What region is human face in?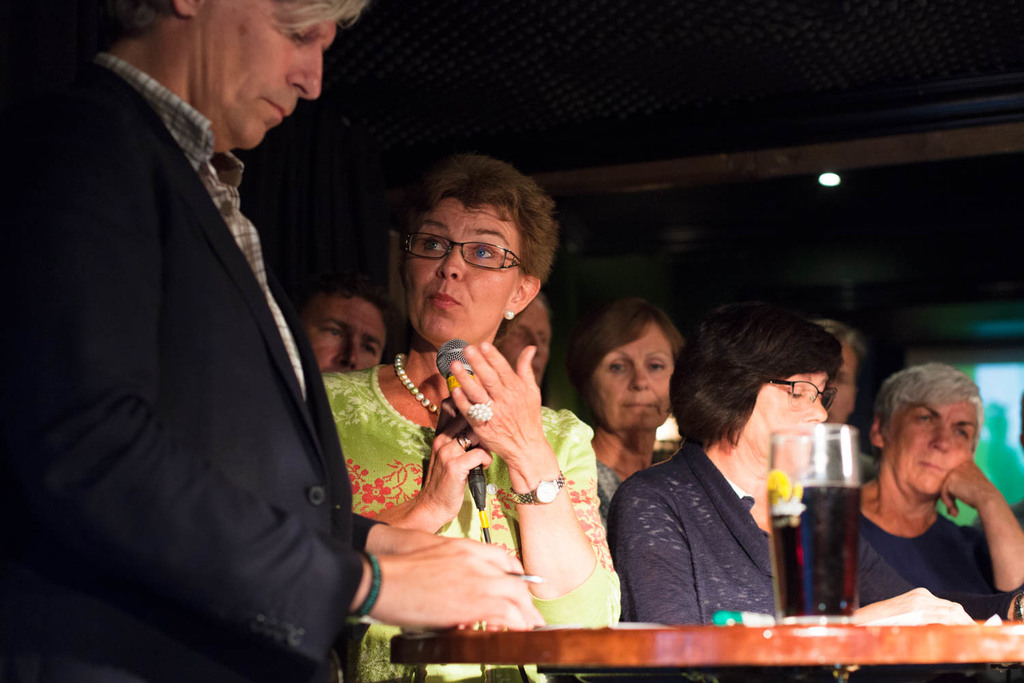
(left=299, top=298, right=384, bottom=374).
